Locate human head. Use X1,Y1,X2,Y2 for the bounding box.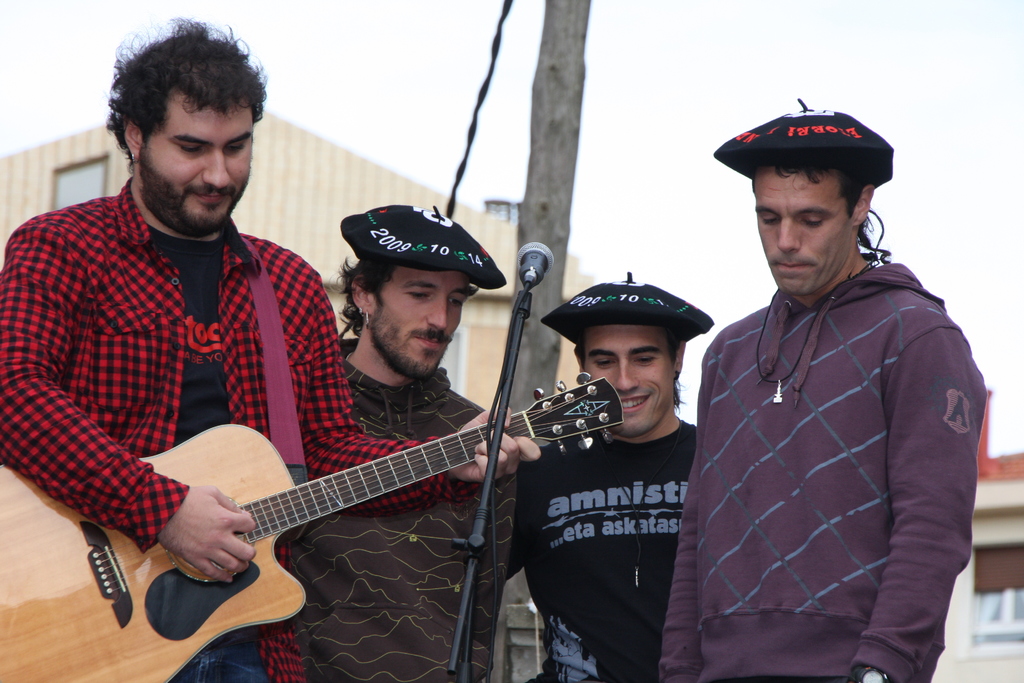
108,15,266,229.
